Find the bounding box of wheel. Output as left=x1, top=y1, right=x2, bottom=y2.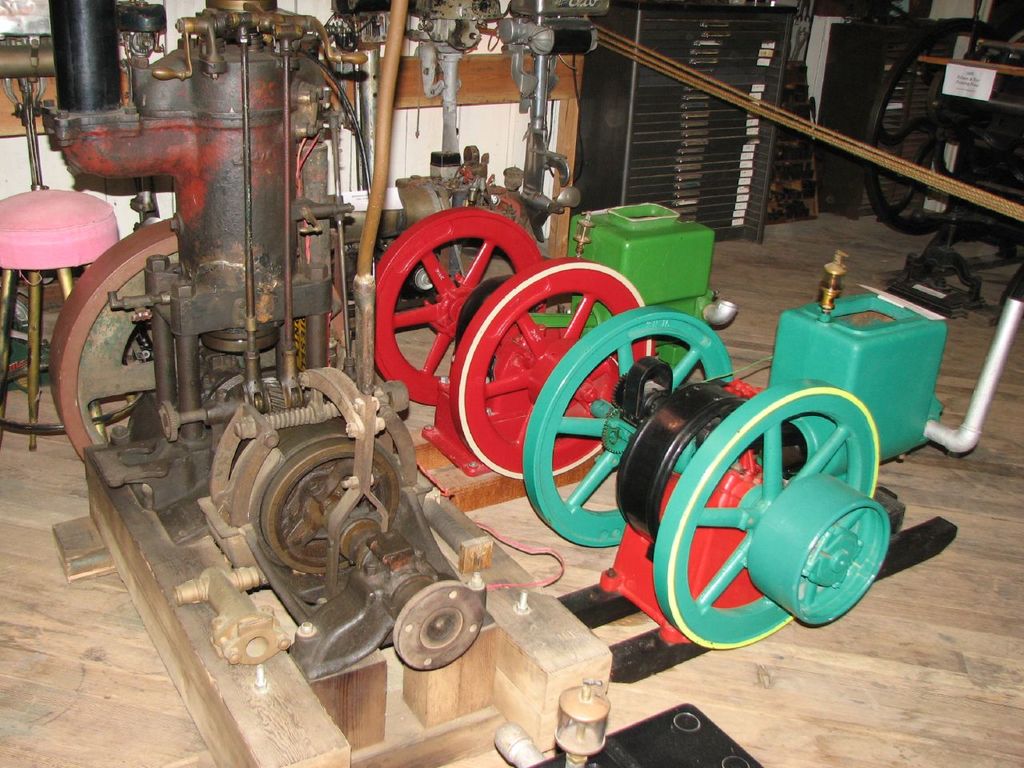
left=441, top=261, right=661, bottom=475.
